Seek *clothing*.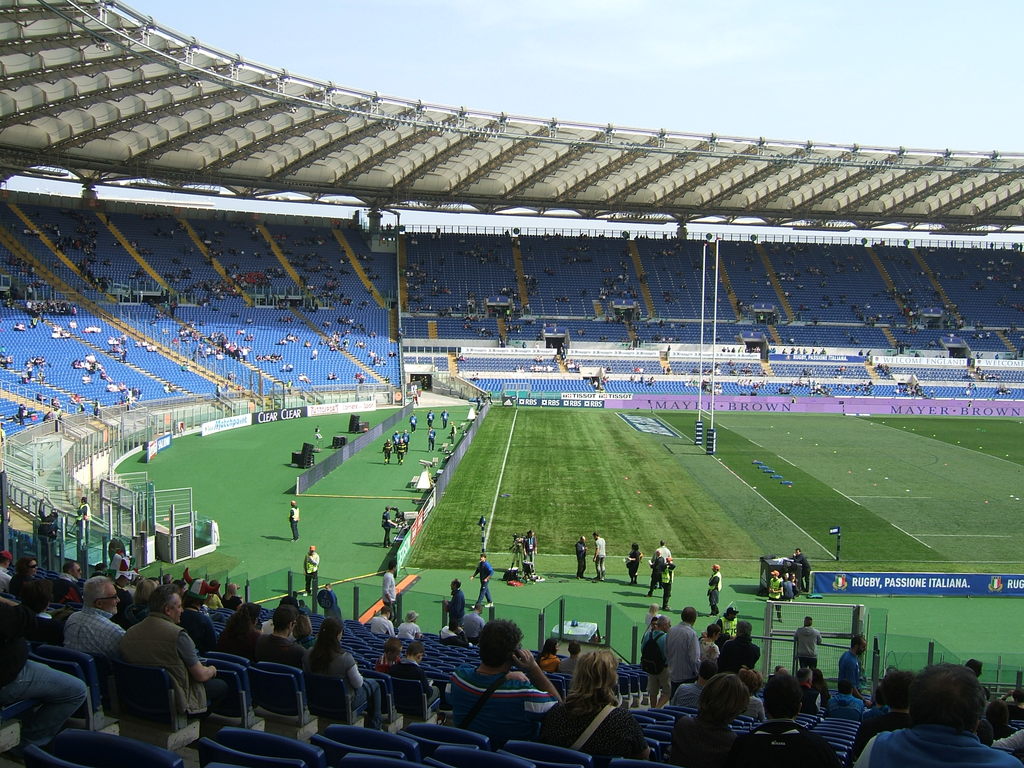
left=644, top=556, right=665, bottom=595.
